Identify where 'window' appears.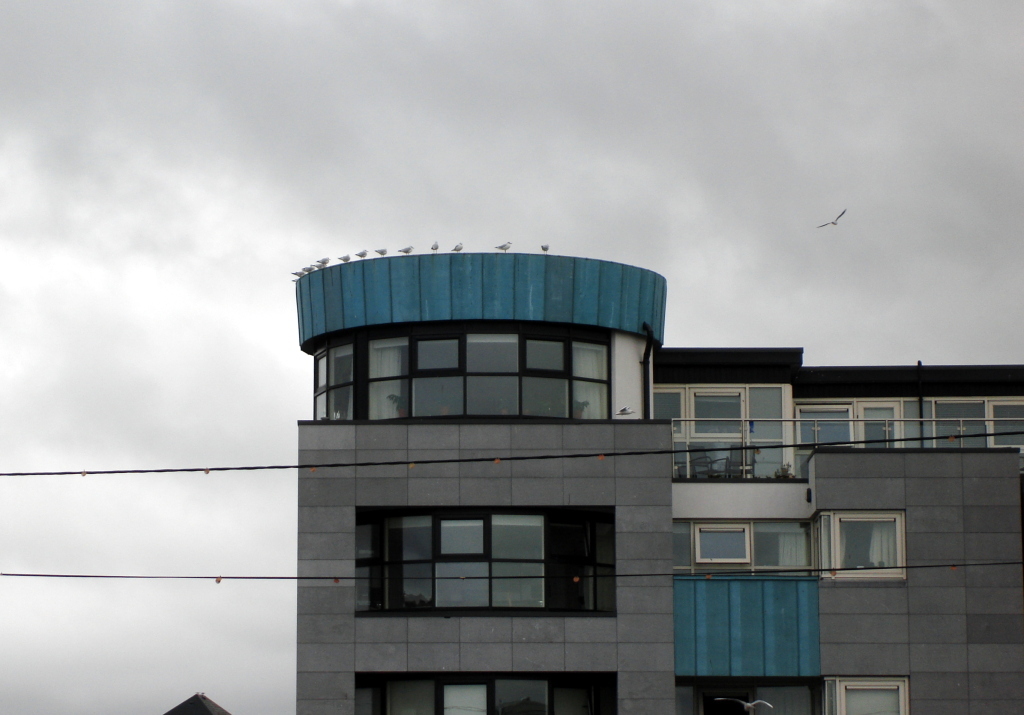
Appears at select_region(746, 375, 800, 487).
